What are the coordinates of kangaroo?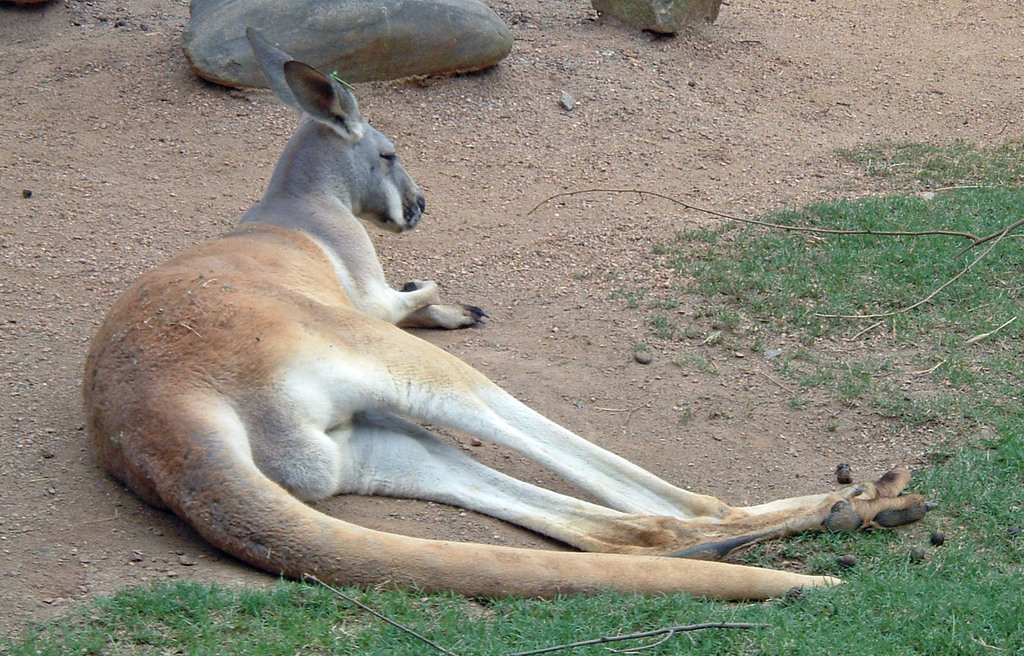
bbox(81, 29, 927, 600).
